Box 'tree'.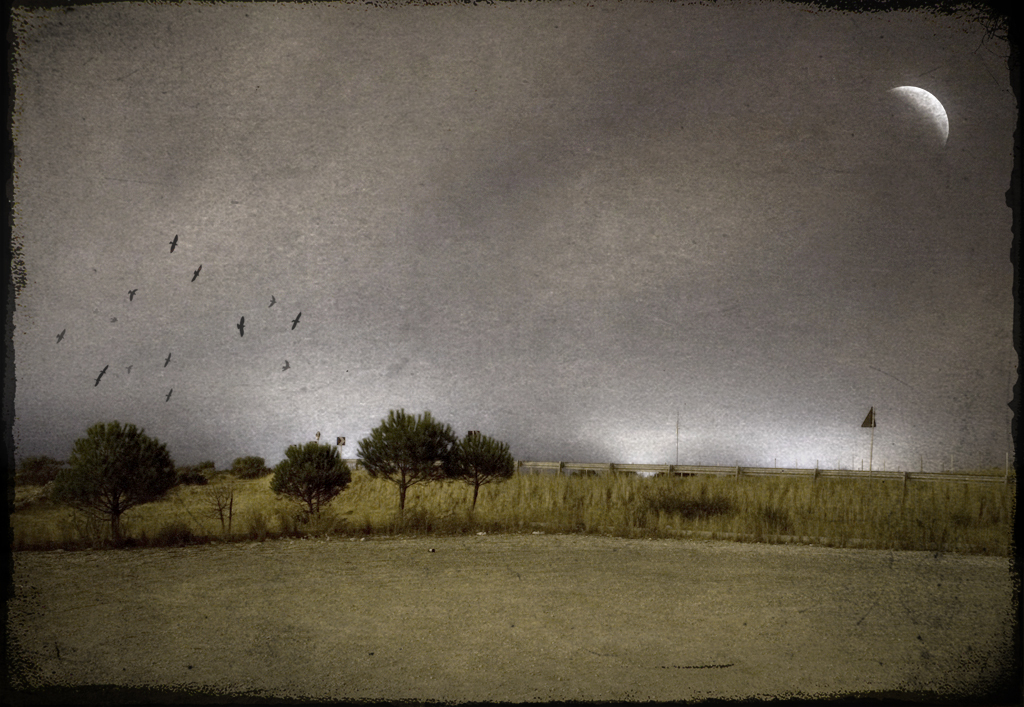
51,421,183,529.
